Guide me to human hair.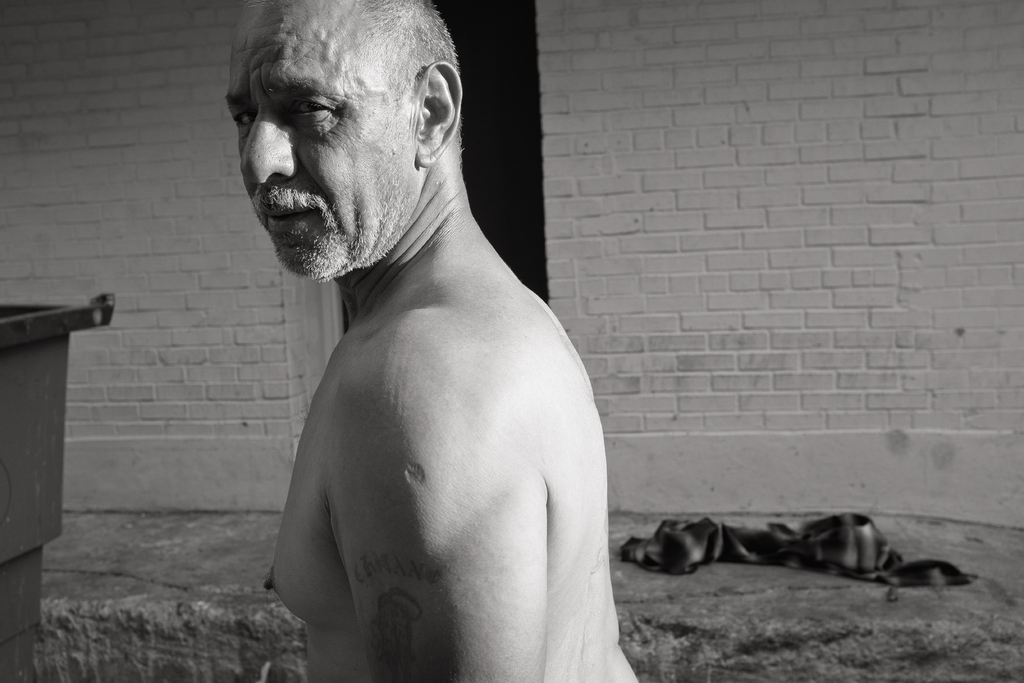
Guidance: {"x1": 360, "y1": 0, "x2": 455, "y2": 87}.
